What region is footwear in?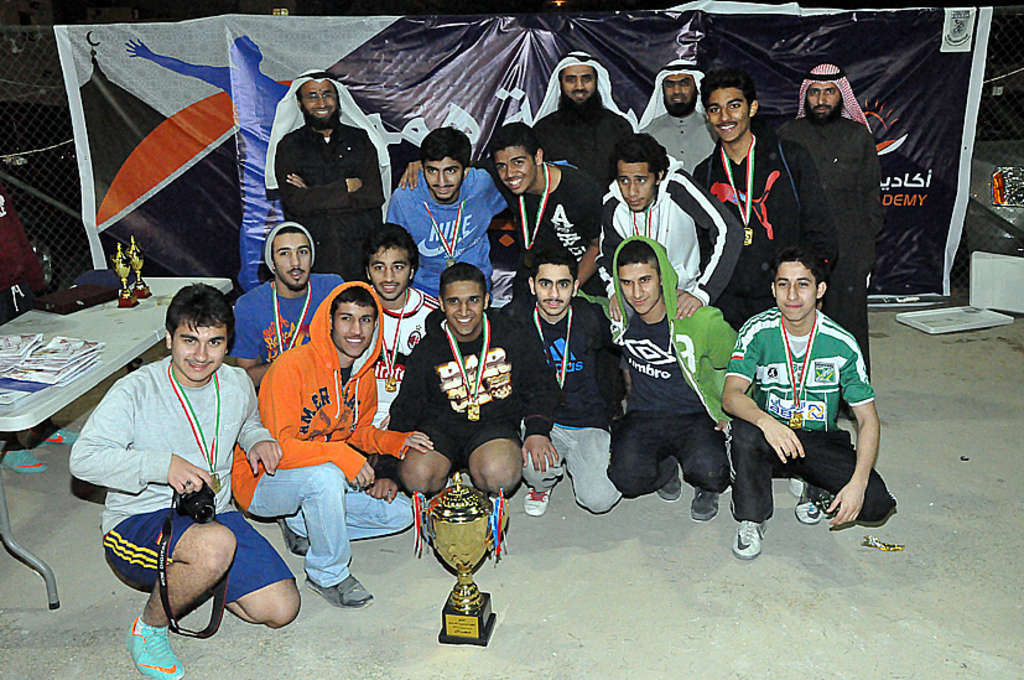
649:477:681:504.
